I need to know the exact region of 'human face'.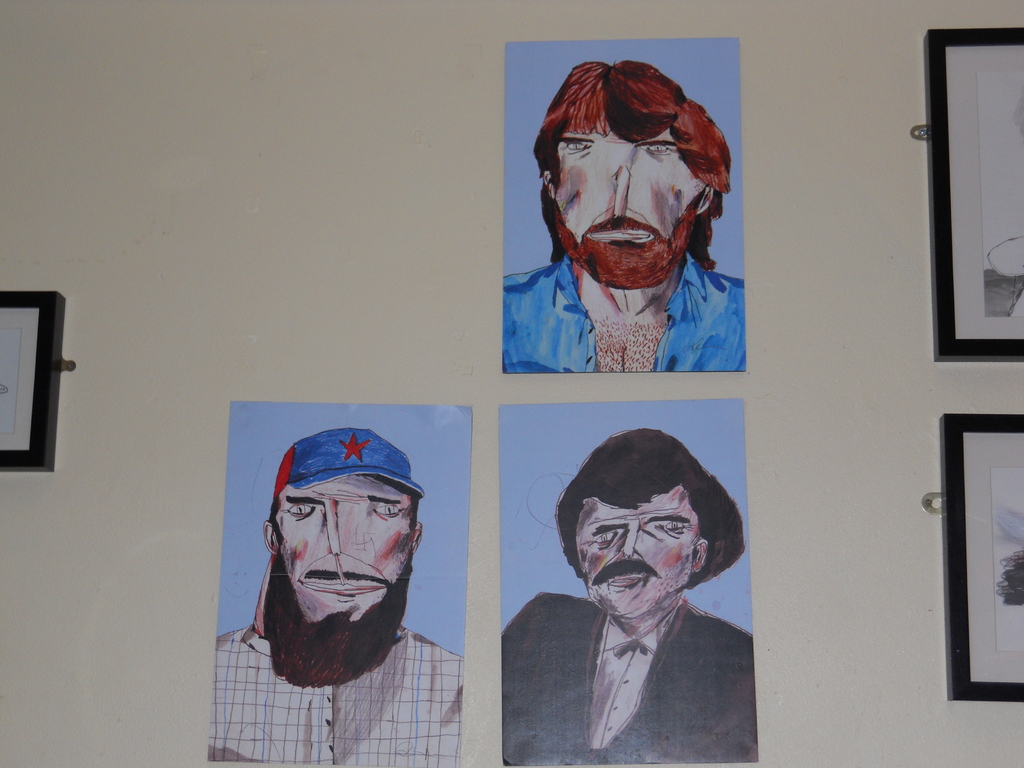
Region: l=550, t=120, r=709, b=256.
